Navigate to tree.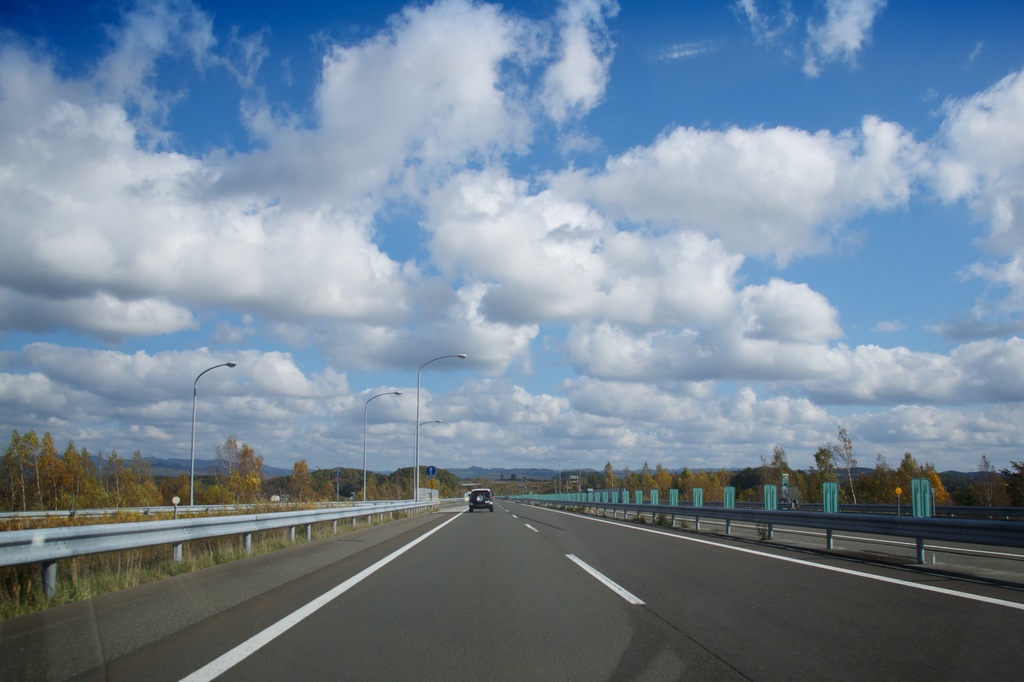
Navigation target: crop(894, 450, 952, 518).
